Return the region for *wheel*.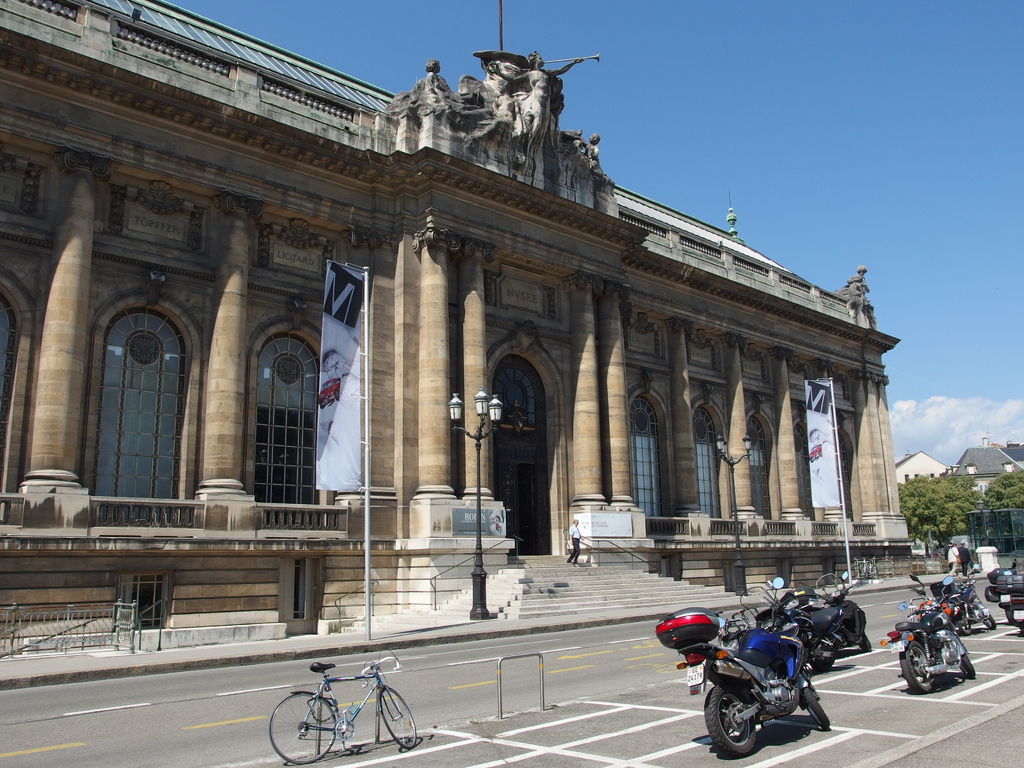
region(984, 611, 998, 628).
